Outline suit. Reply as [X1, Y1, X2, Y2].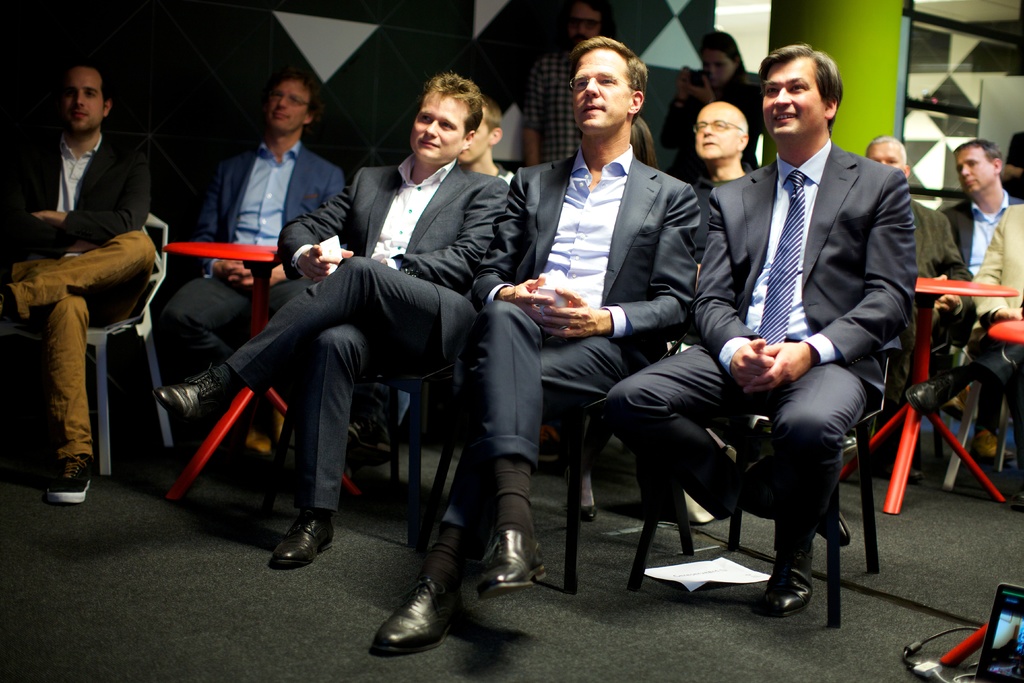
[515, 44, 704, 551].
